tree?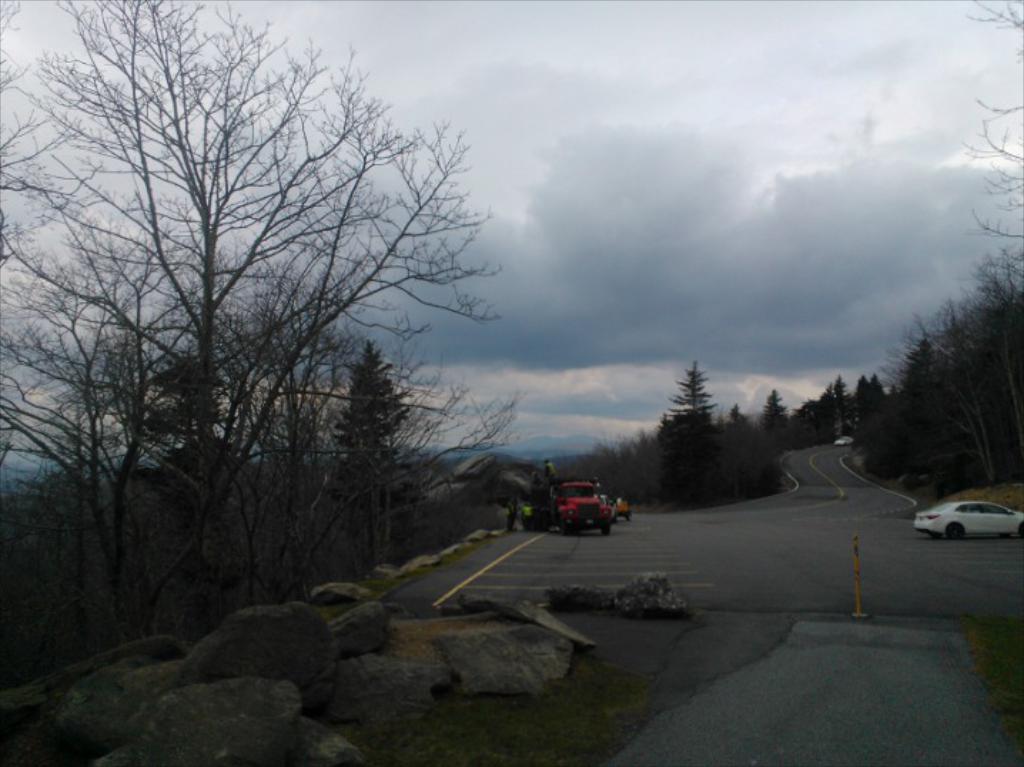
[941, 0, 1023, 307]
